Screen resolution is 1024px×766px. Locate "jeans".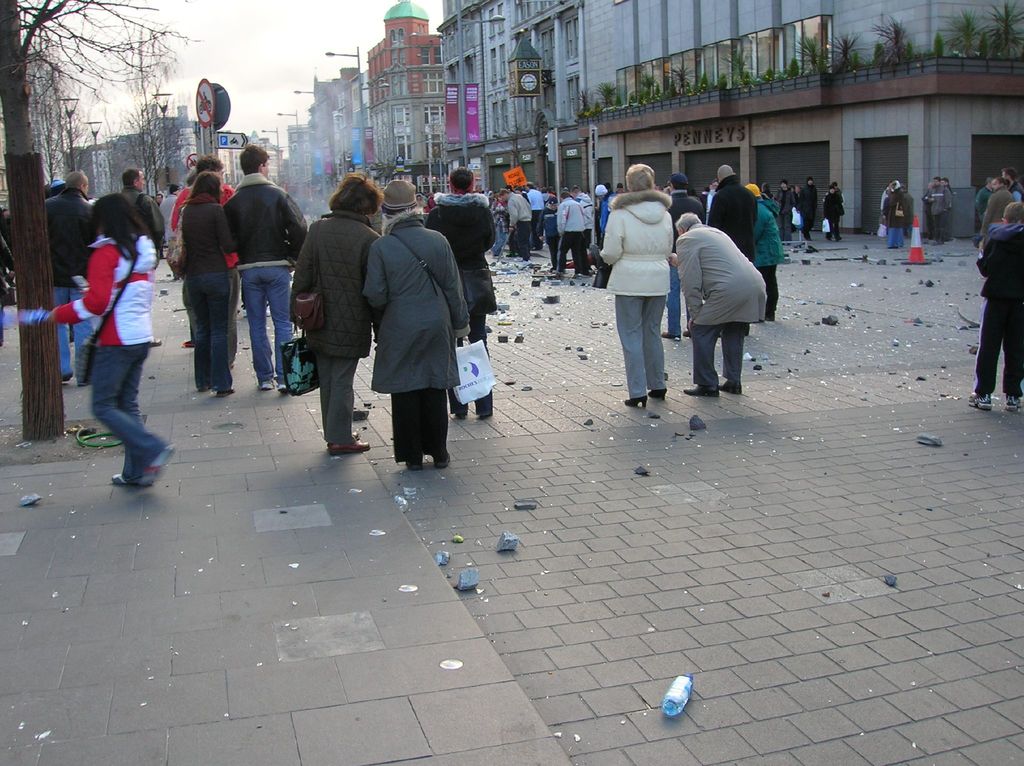
crop(970, 293, 1023, 398).
